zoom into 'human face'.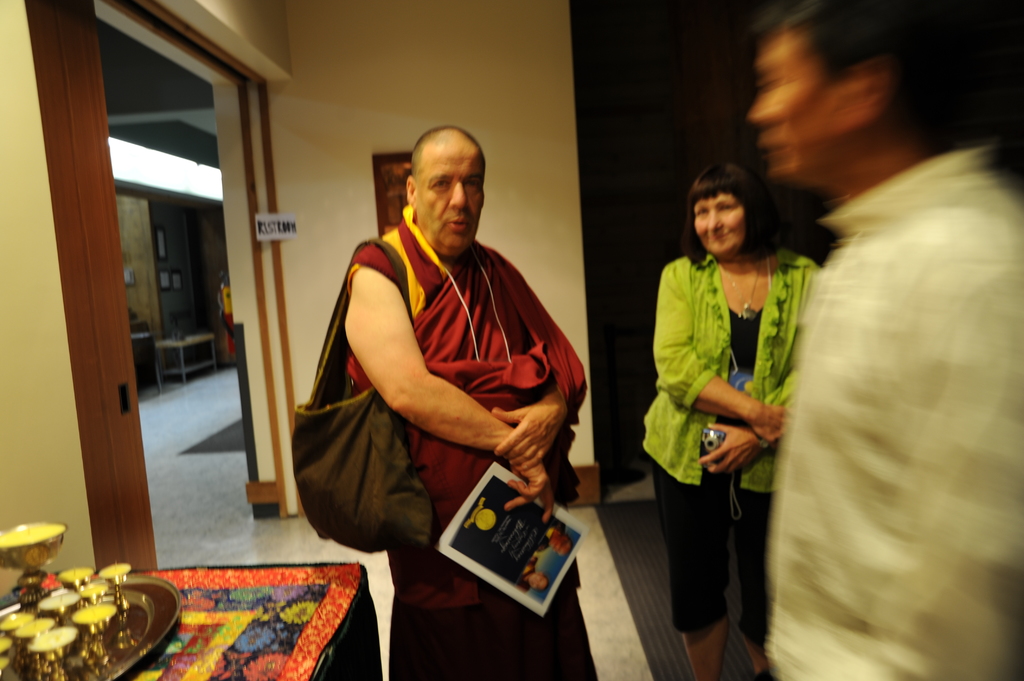
Zoom target: (692,193,746,261).
